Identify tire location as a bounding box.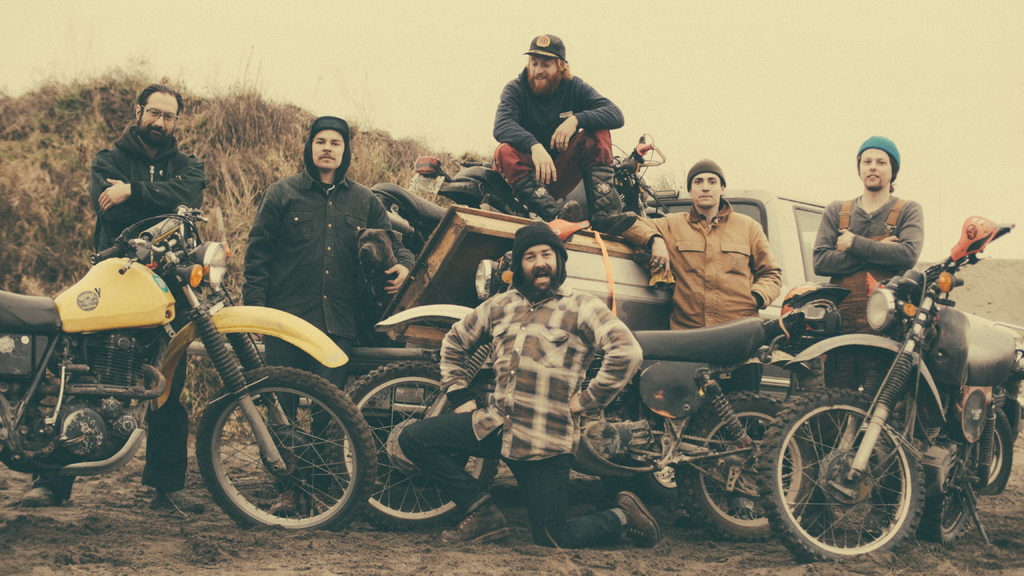
x1=197 y1=364 x2=352 y2=527.
